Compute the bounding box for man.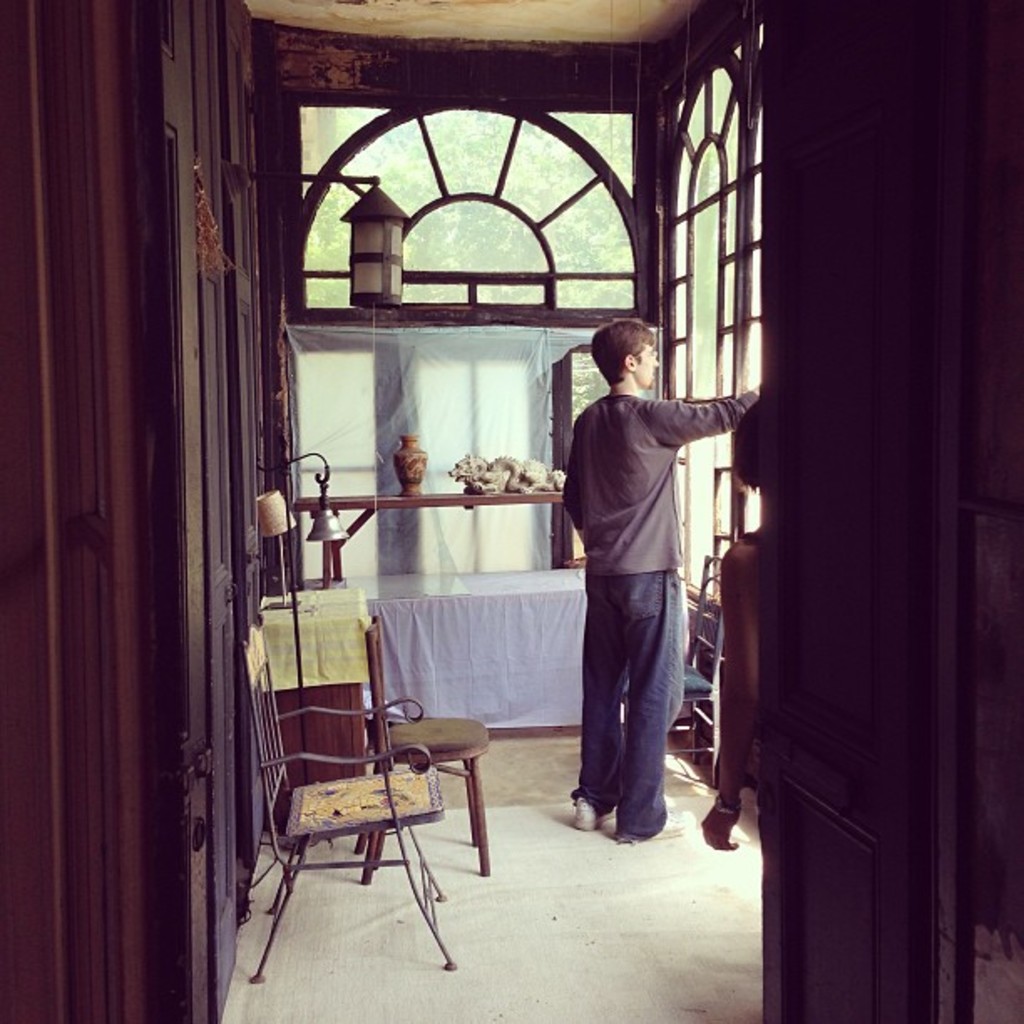
bbox=[554, 283, 776, 860].
